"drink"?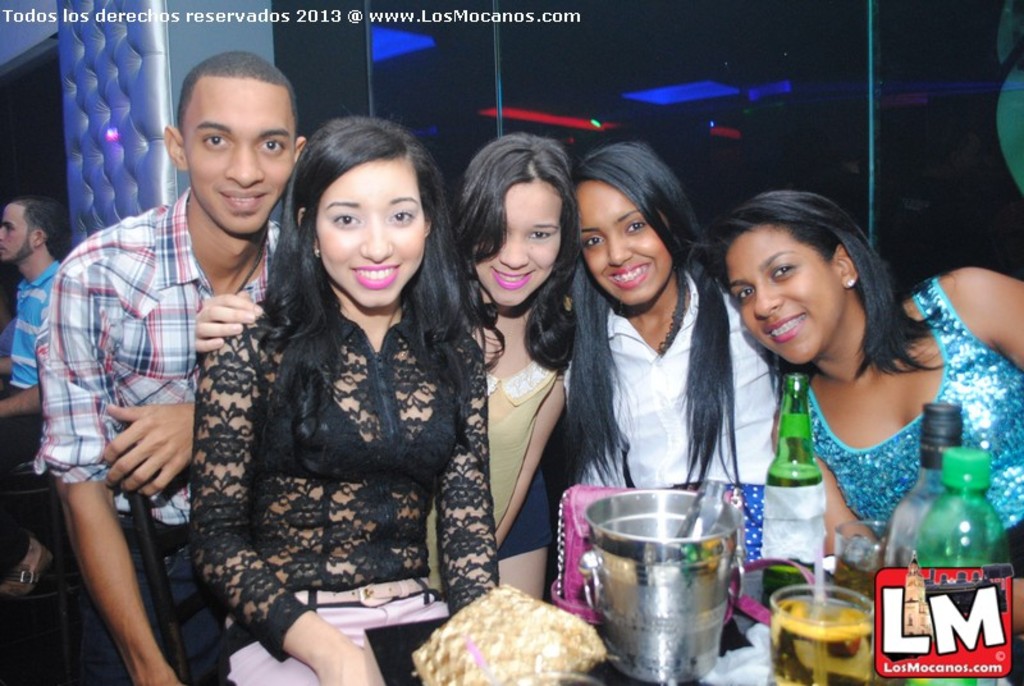
[x1=833, y1=549, x2=888, y2=617]
